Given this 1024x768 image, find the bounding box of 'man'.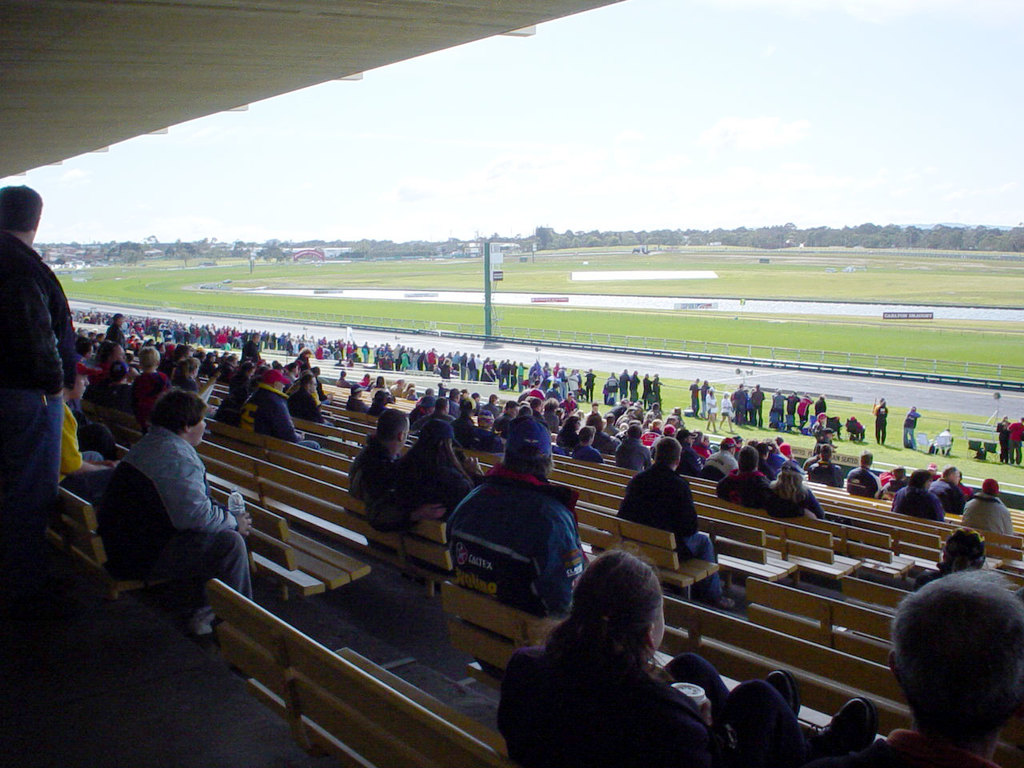
244 366 324 454.
